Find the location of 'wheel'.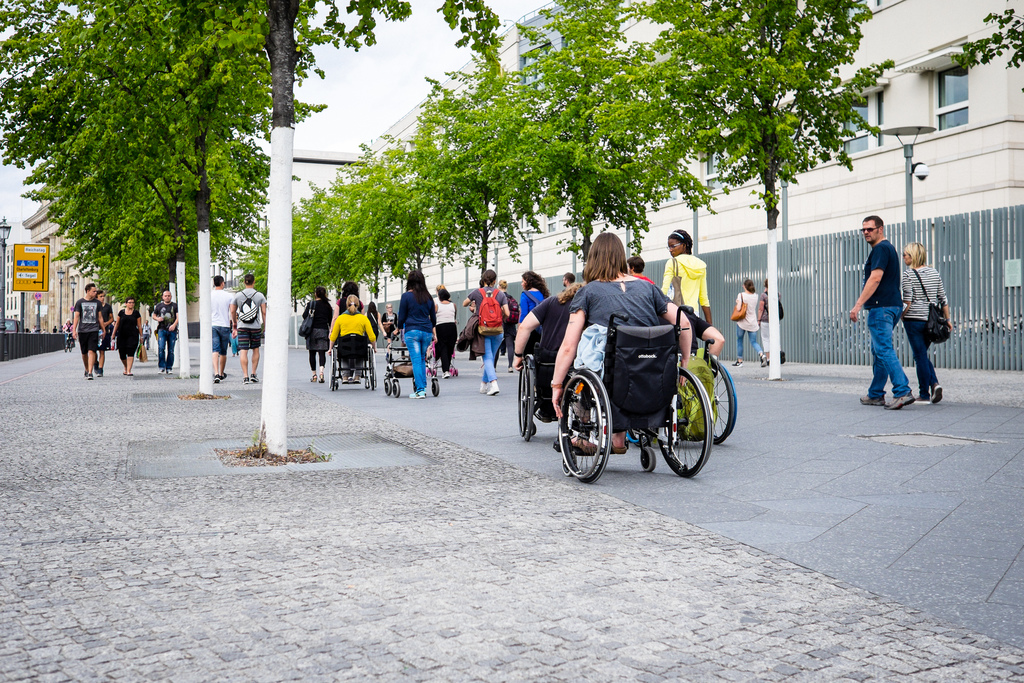
Location: (390, 381, 404, 395).
